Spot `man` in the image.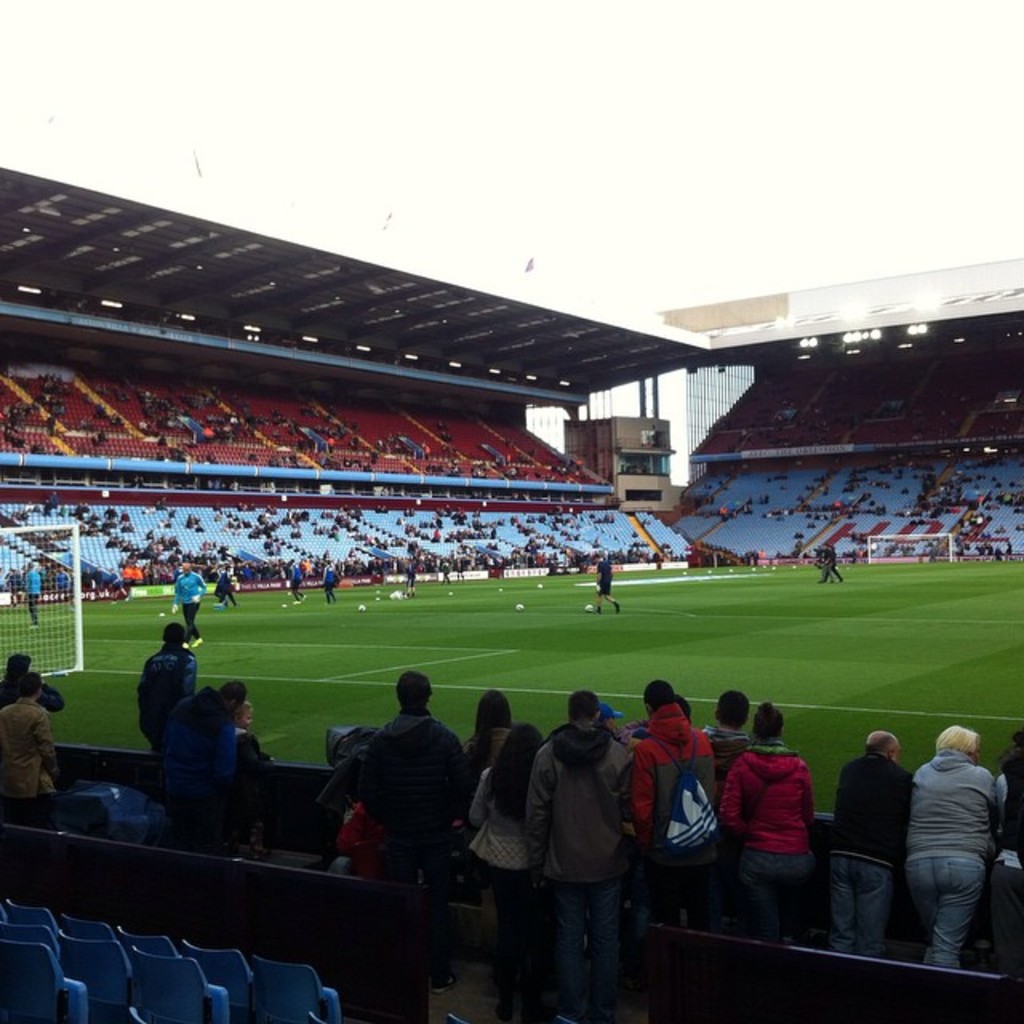
`man` found at (x1=136, y1=622, x2=198, y2=738).
